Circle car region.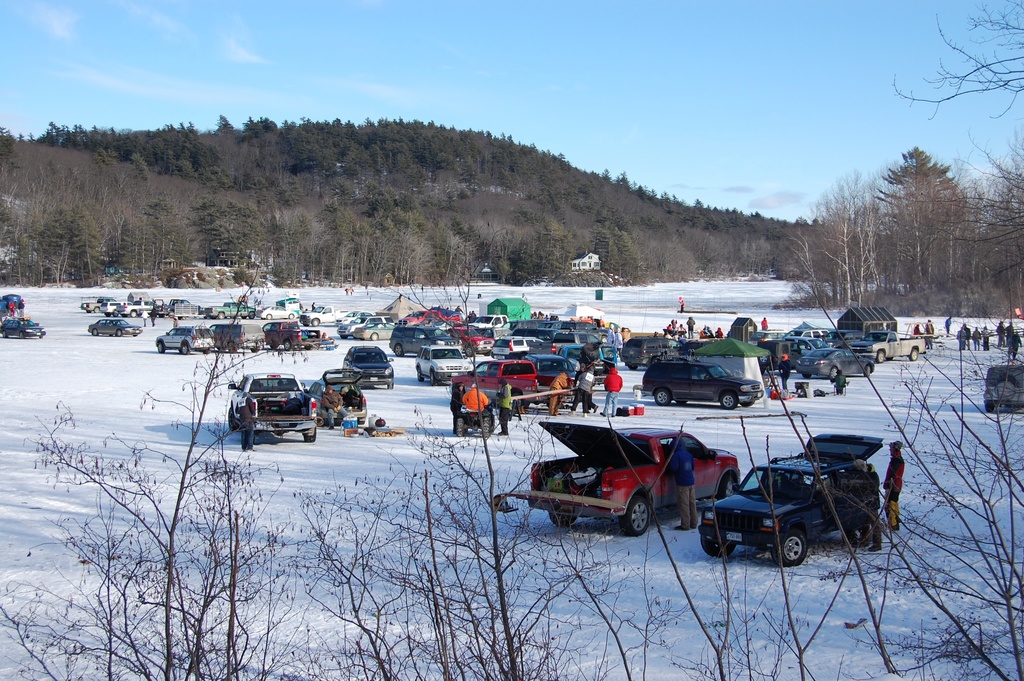
Region: crop(417, 347, 473, 381).
